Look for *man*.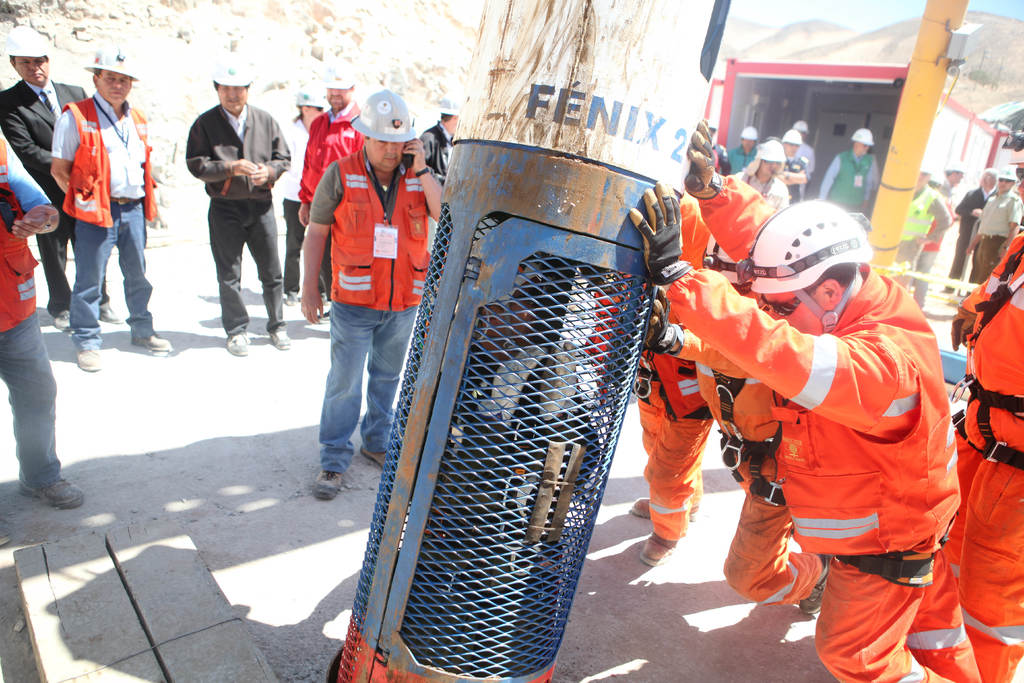
Found: select_region(0, 25, 119, 332).
